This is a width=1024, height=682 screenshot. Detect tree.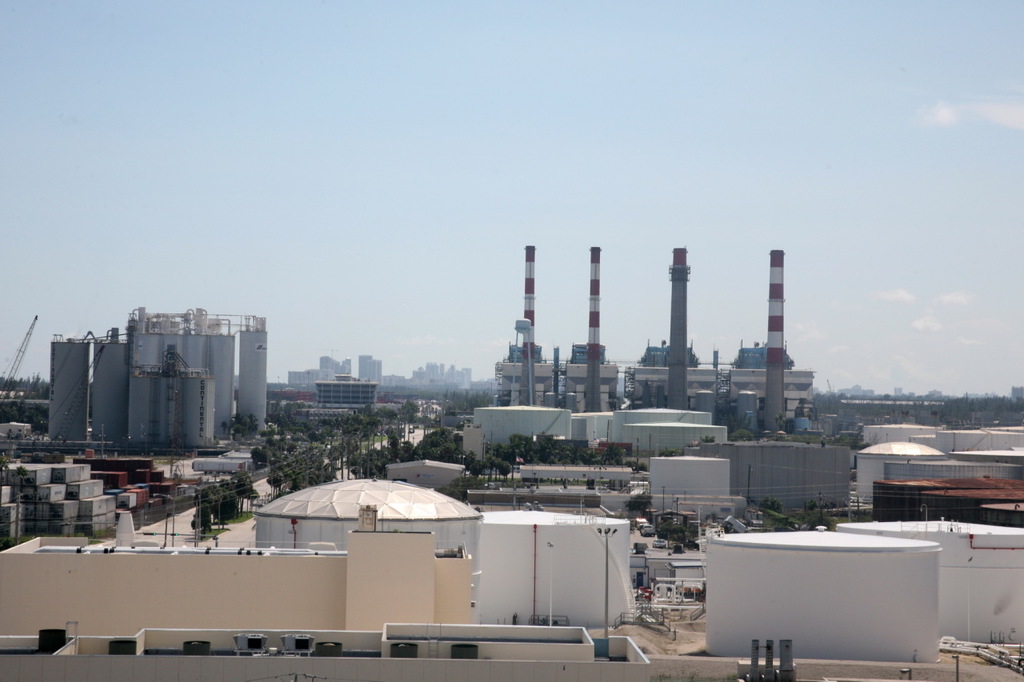
620 492 658 518.
